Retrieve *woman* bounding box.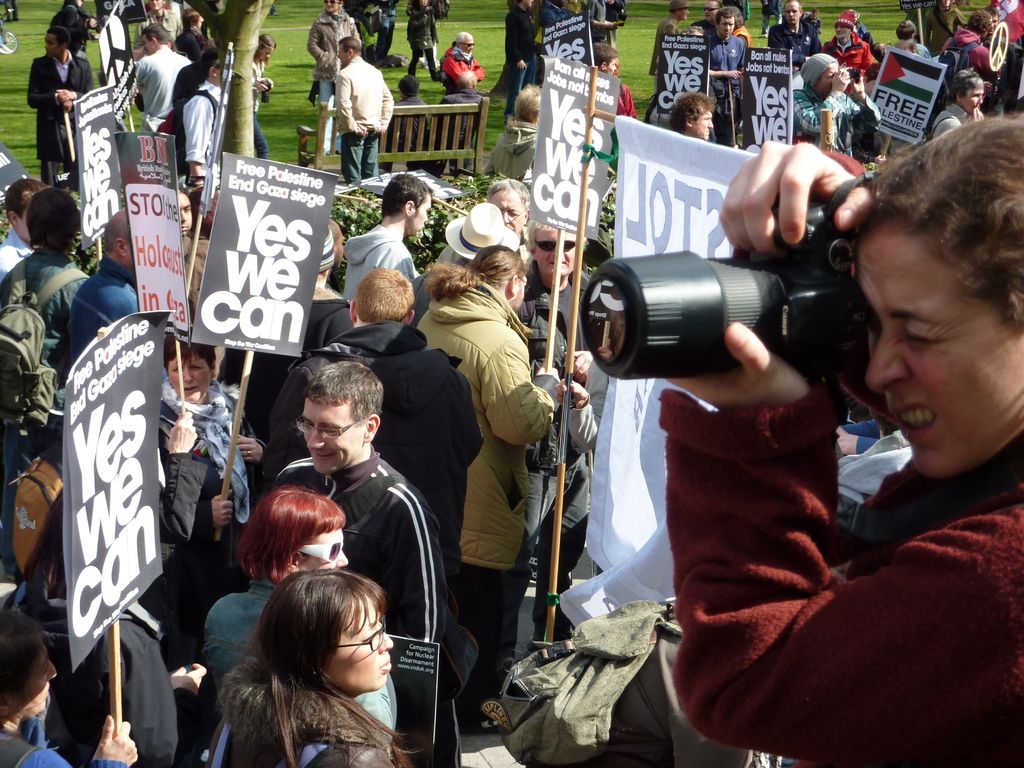
Bounding box: (left=0, top=611, right=134, bottom=767).
